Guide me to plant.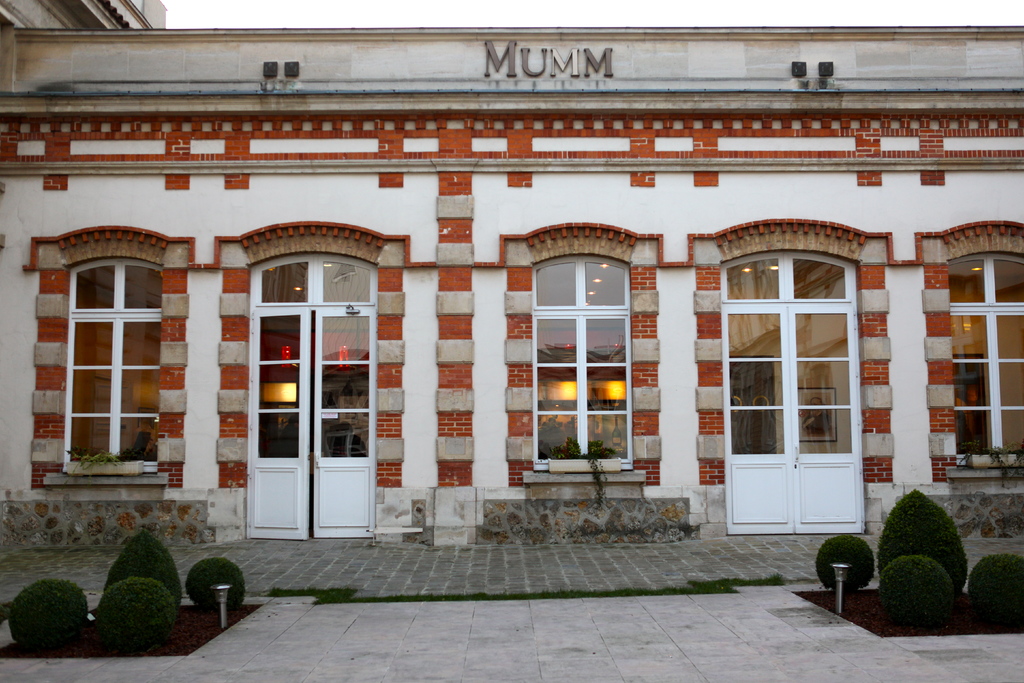
Guidance: region(92, 573, 180, 658).
